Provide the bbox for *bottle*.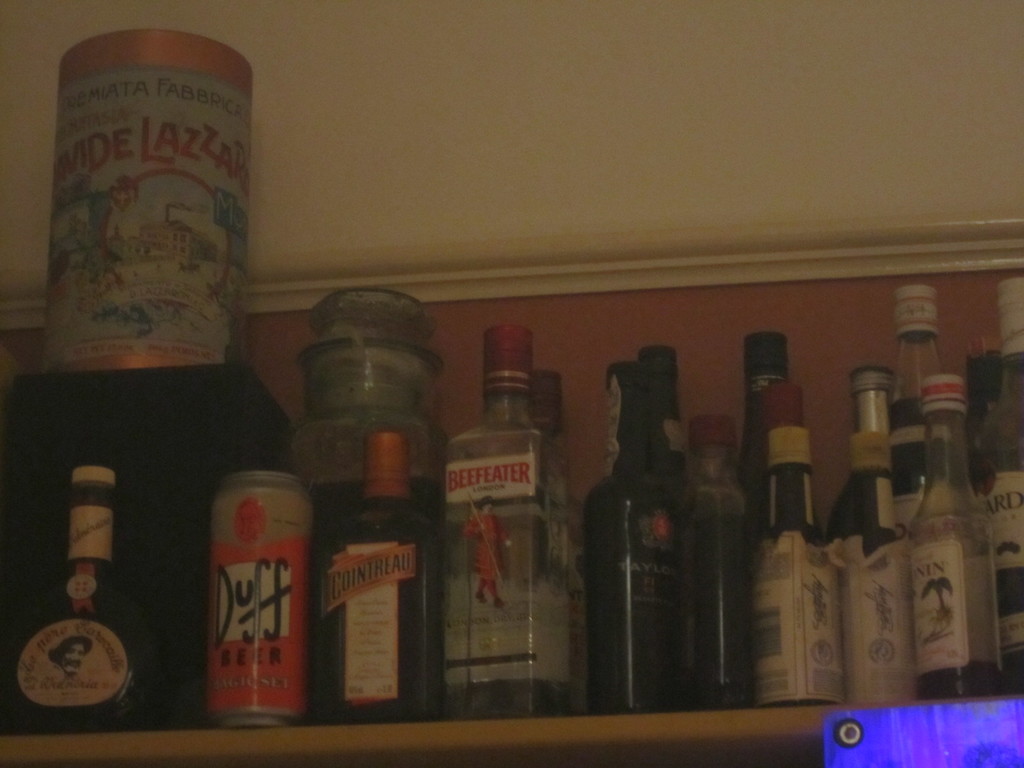
969:269:1023:698.
